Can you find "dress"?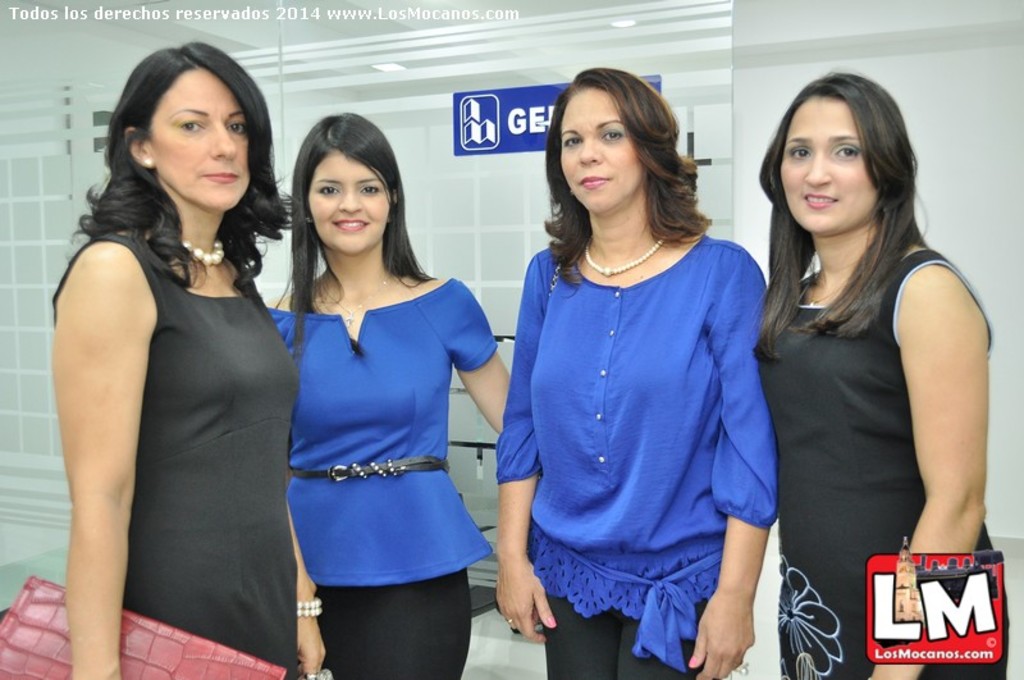
Yes, bounding box: [756,248,1010,679].
